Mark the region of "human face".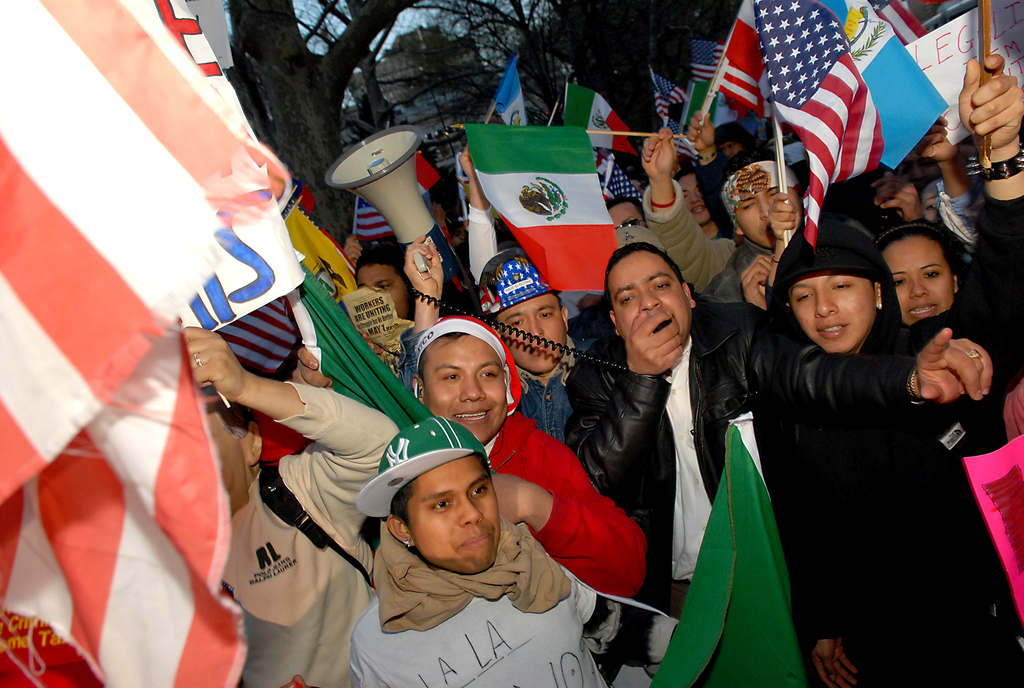
Region: (left=611, top=249, right=691, bottom=341).
